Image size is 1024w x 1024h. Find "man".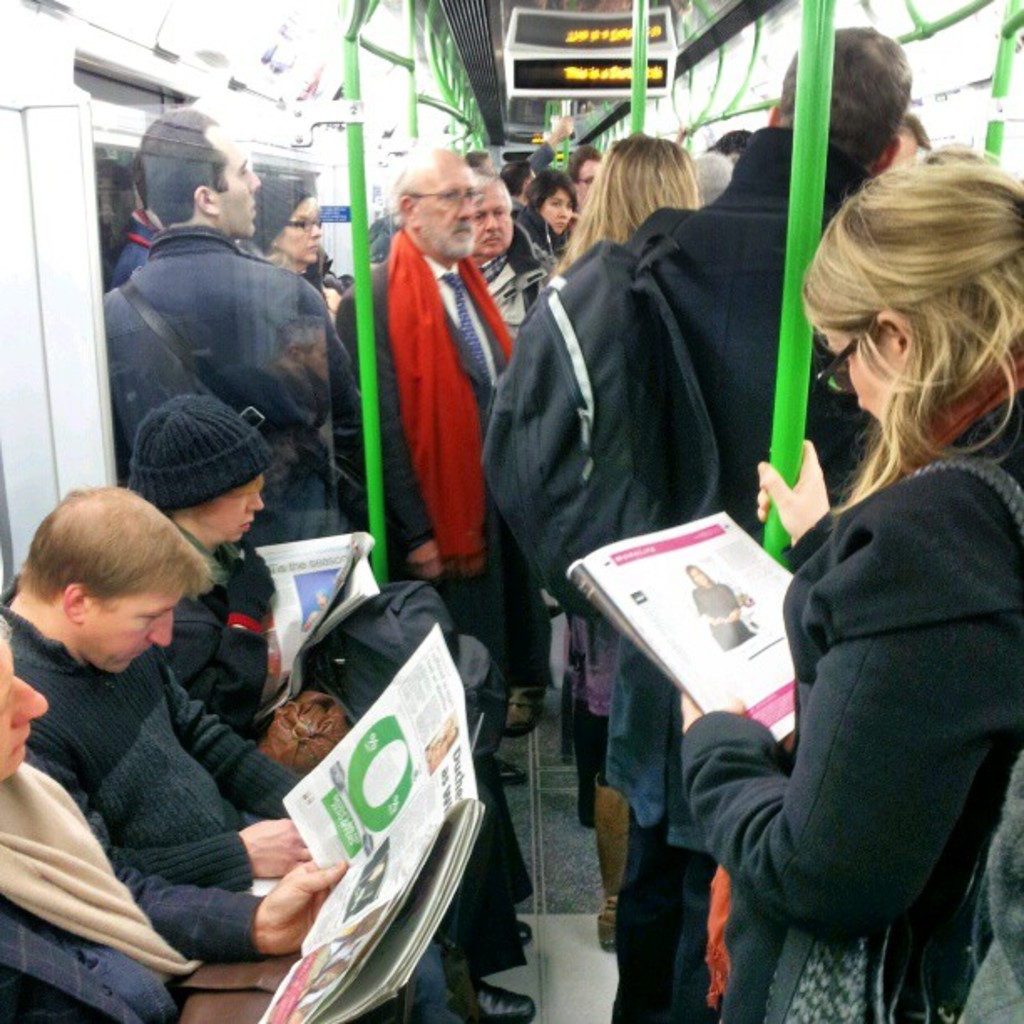
612, 18, 920, 1022.
